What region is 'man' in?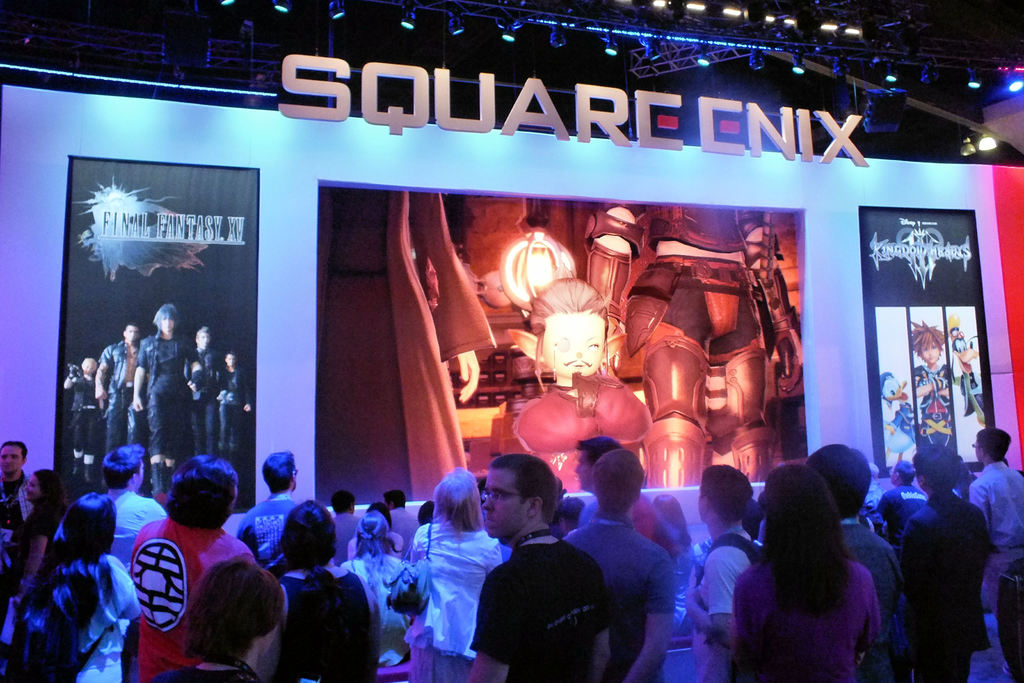
x1=0, y1=437, x2=38, y2=537.
